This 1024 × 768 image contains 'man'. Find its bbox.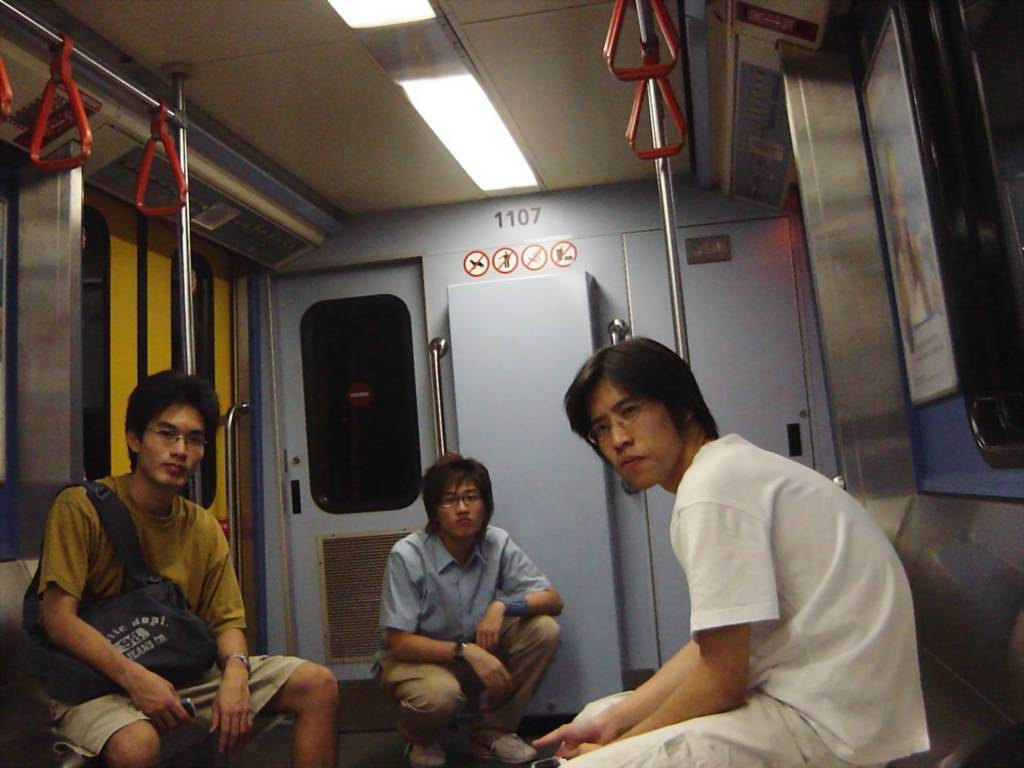
<box>29,366,337,767</box>.
